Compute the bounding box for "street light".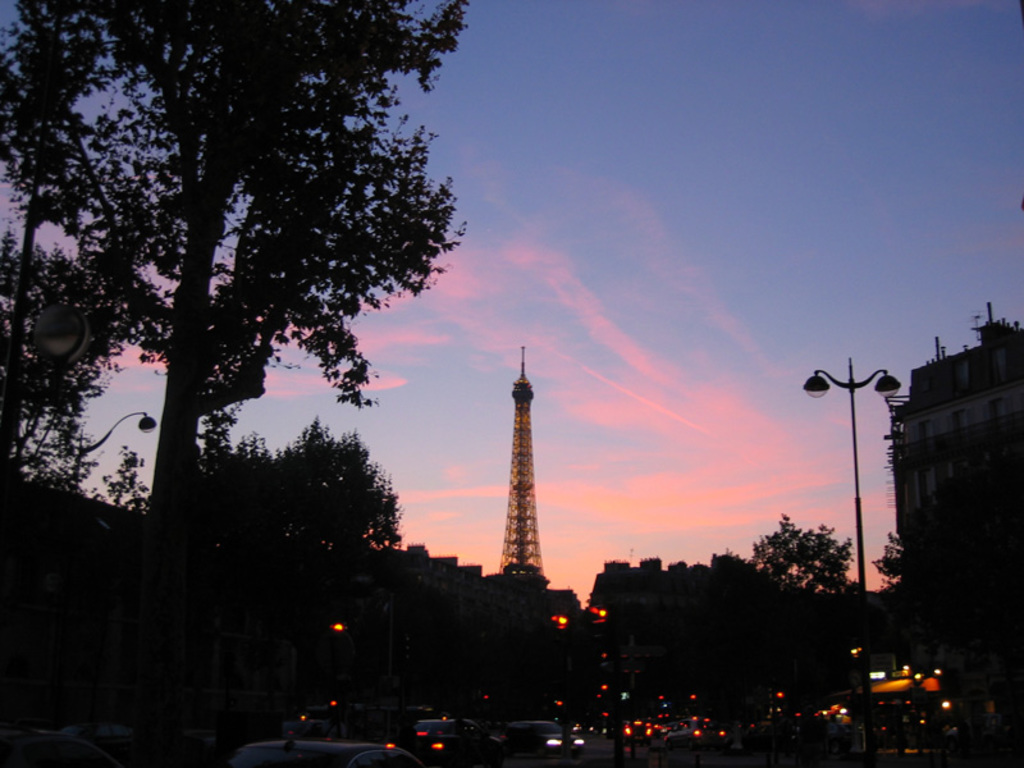
bbox=(77, 415, 160, 494).
